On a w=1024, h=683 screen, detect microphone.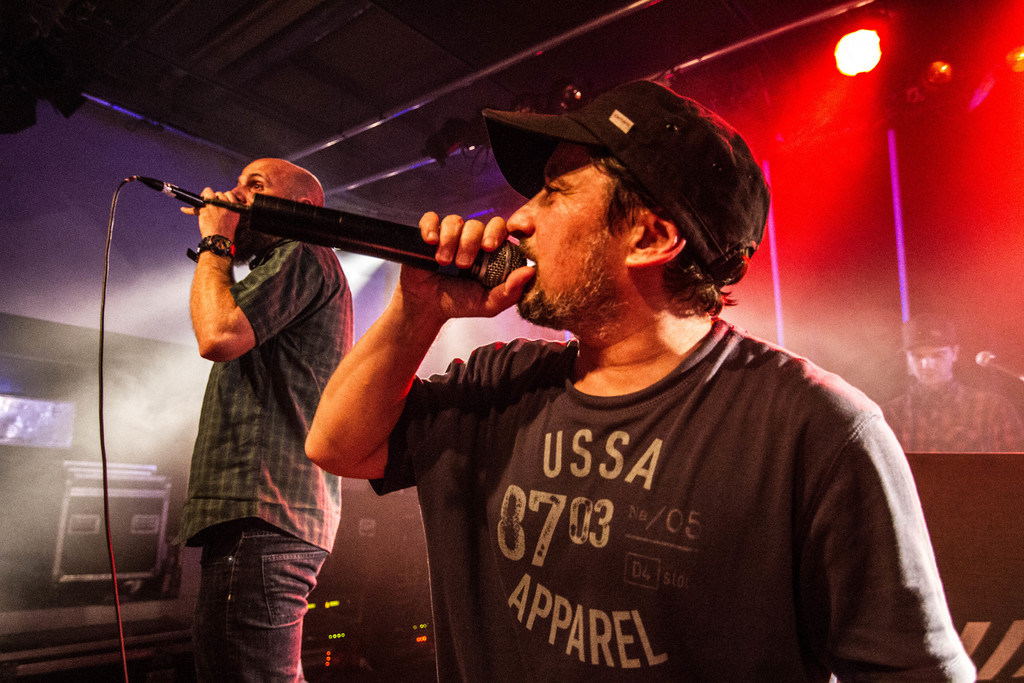
134:173:204:215.
